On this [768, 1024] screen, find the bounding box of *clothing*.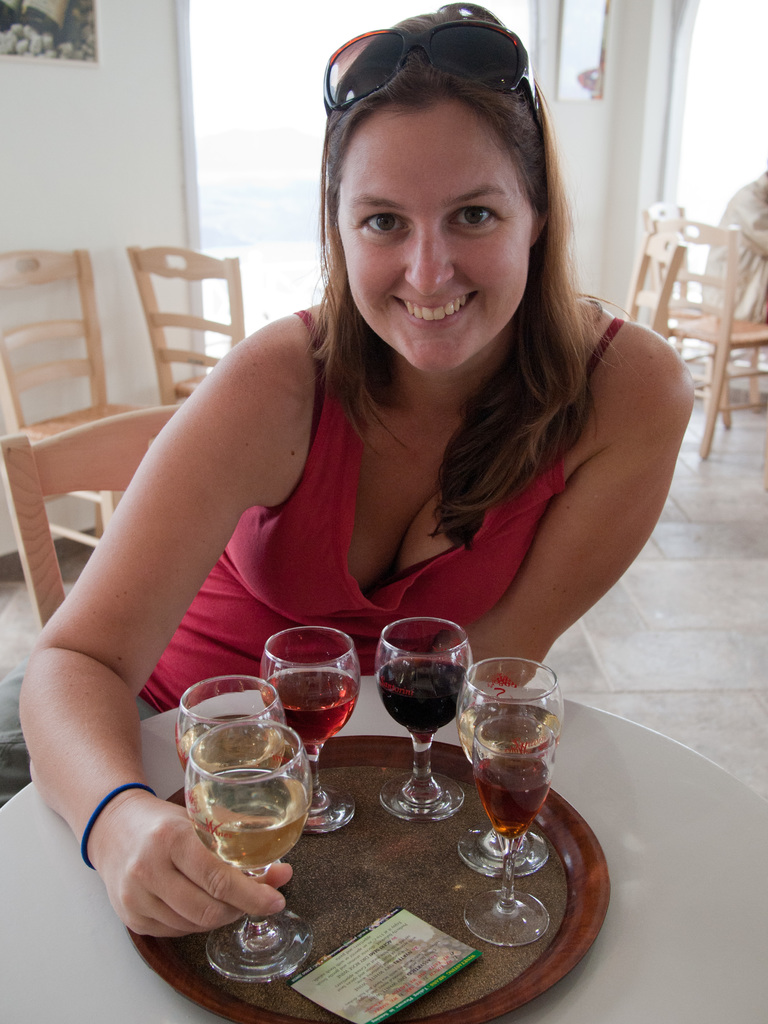
Bounding box: [0, 294, 636, 812].
